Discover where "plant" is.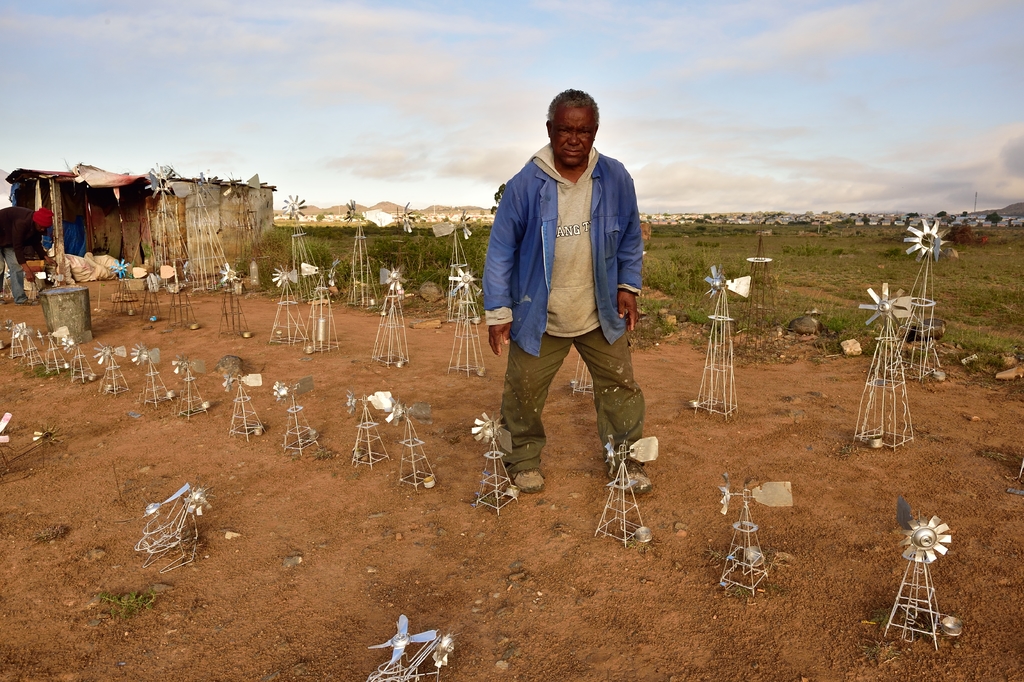
Discovered at 681, 306, 707, 324.
